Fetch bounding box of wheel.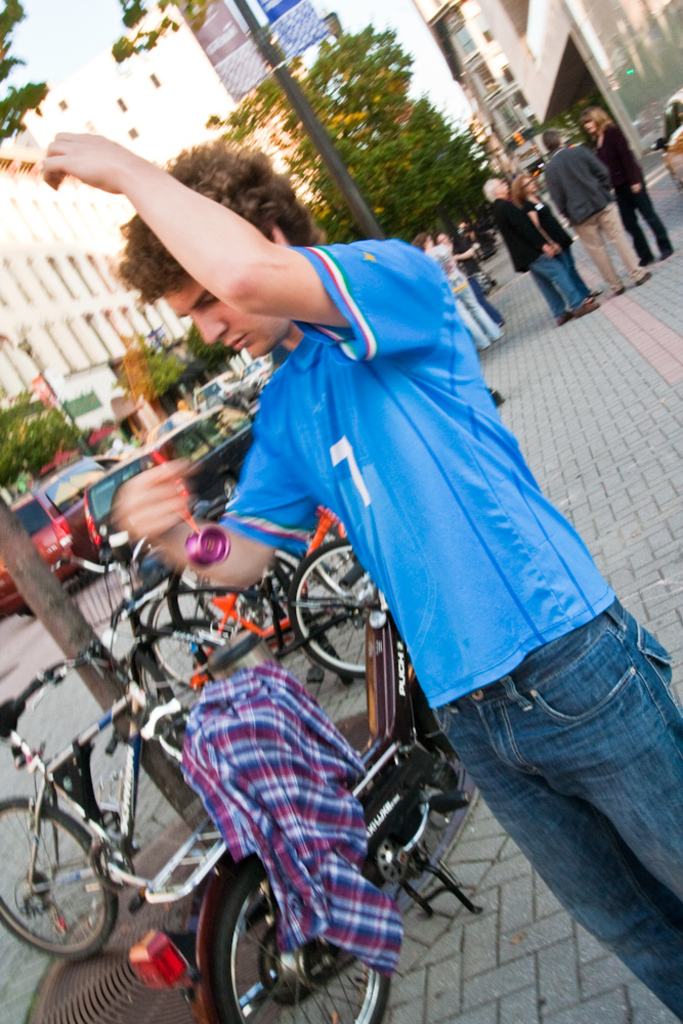
Bbox: <box>142,589,194,692</box>.
